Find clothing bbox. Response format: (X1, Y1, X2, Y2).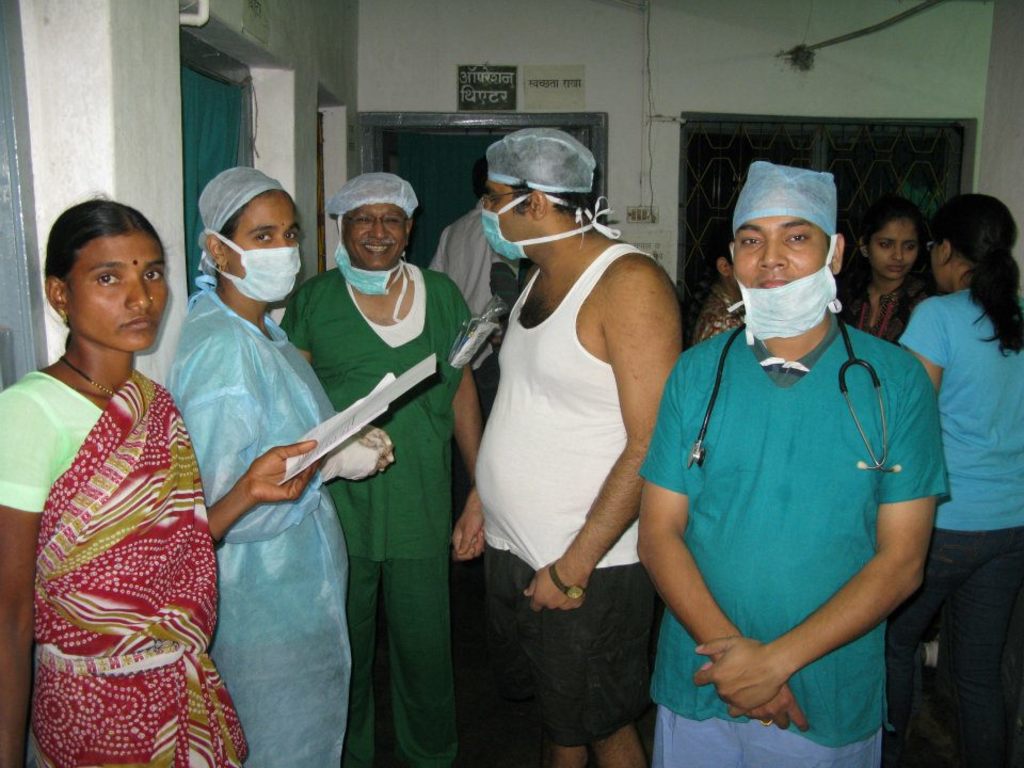
(694, 283, 748, 347).
